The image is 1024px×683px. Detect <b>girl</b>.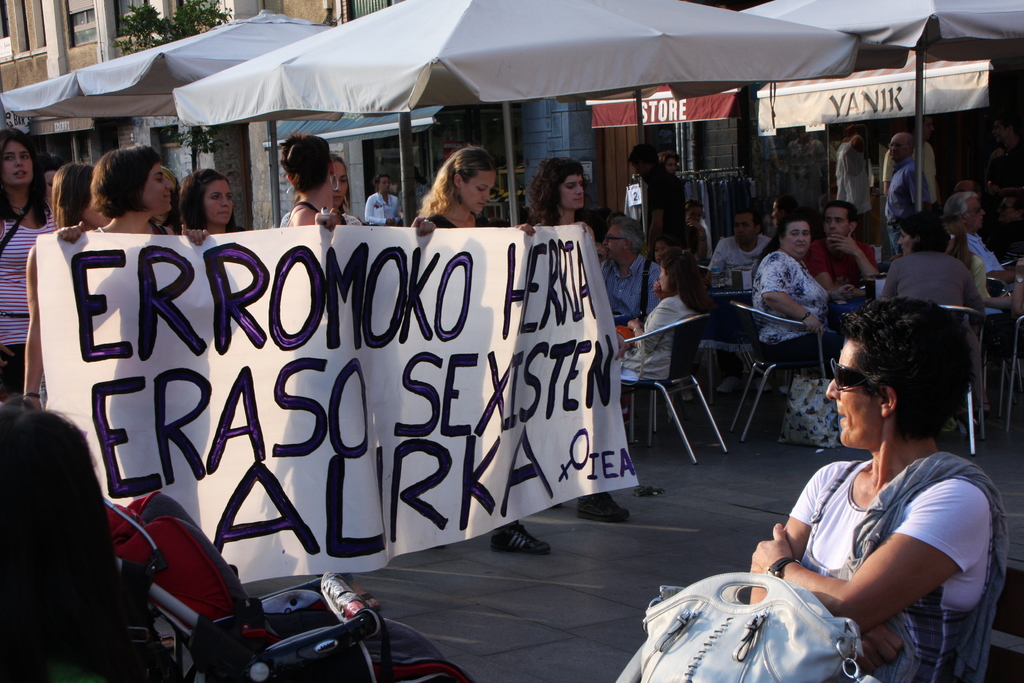
Detection: {"x1": 413, "y1": 146, "x2": 550, "y2": 549}.
